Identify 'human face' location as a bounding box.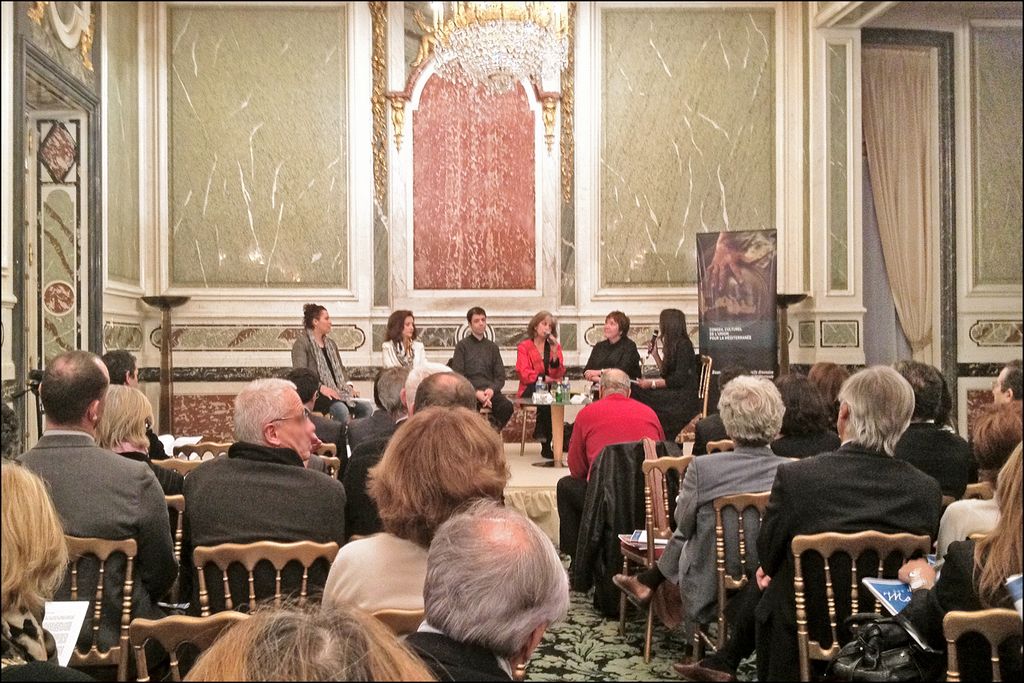
{"left": 283, "top": 388, "right": 315, "bottom": 456}.
